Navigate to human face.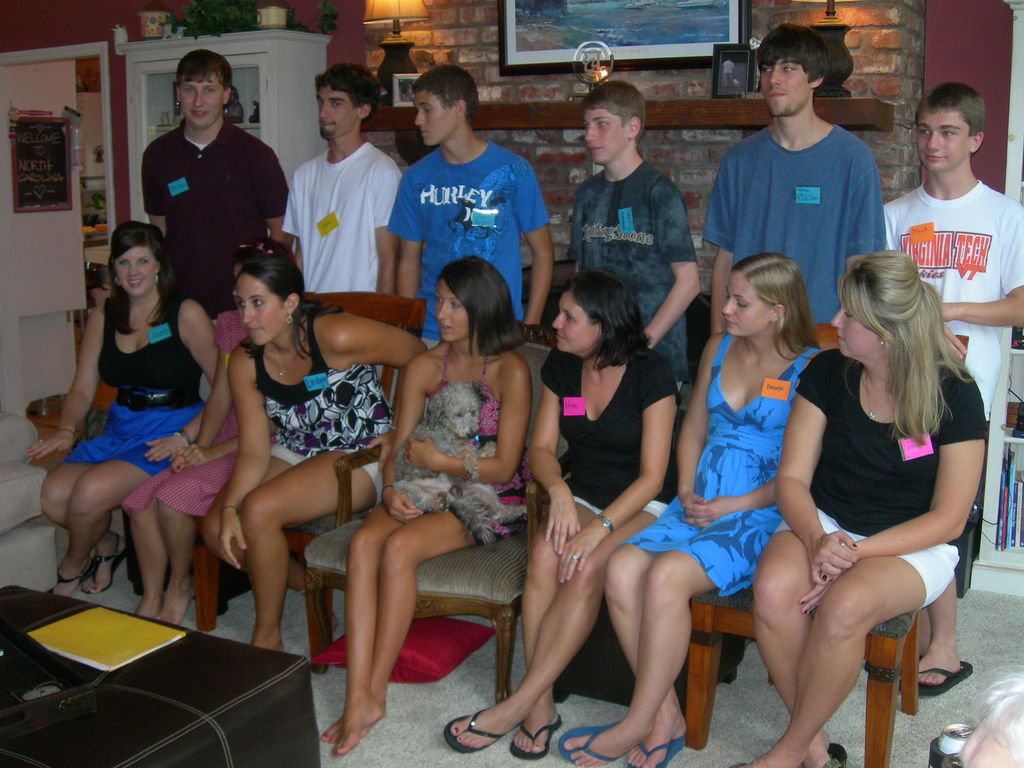
Navigation target: 830:300:880:355.
